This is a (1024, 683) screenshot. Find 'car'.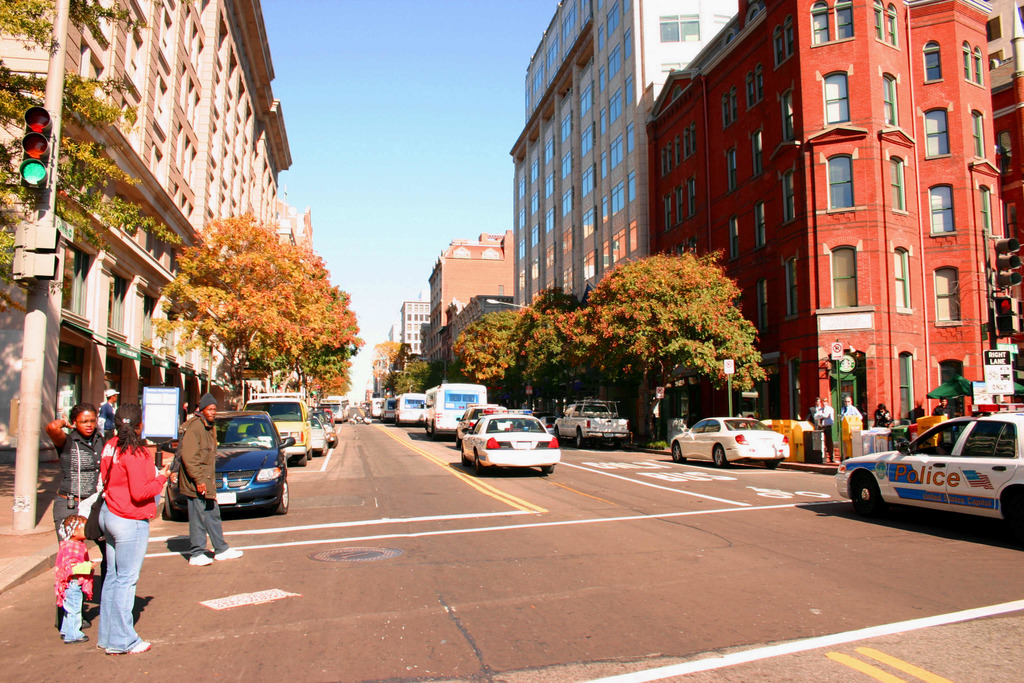
Bounding box: (left=310, top=396, right=341, bottom=441).
